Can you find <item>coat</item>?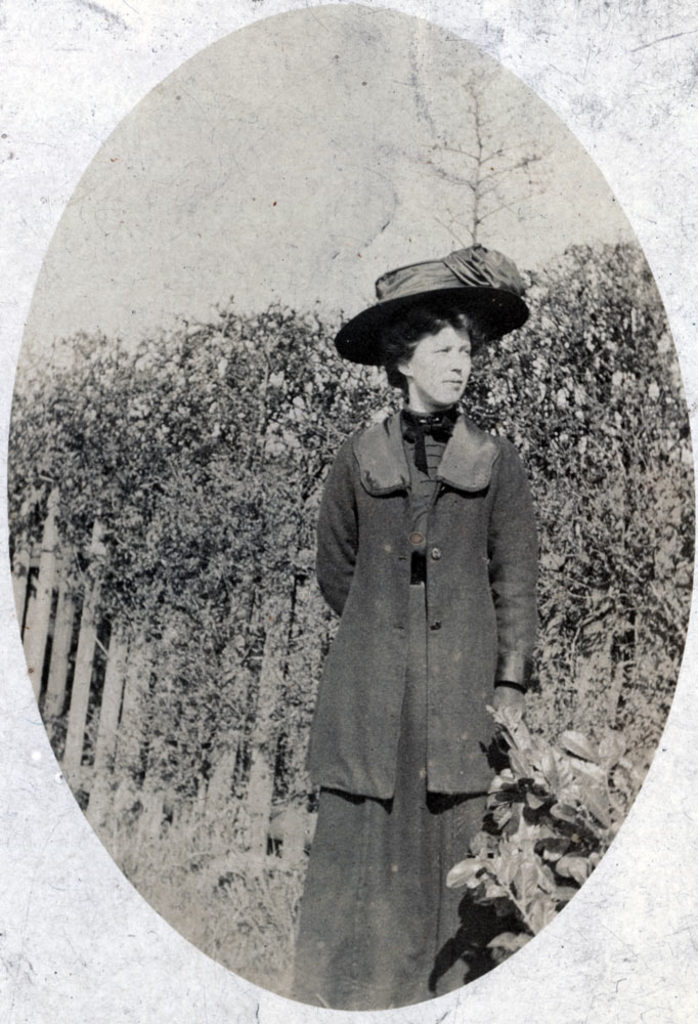
Yes, bounding box: <bbox>243, 419, 575, 889</bbox>.
